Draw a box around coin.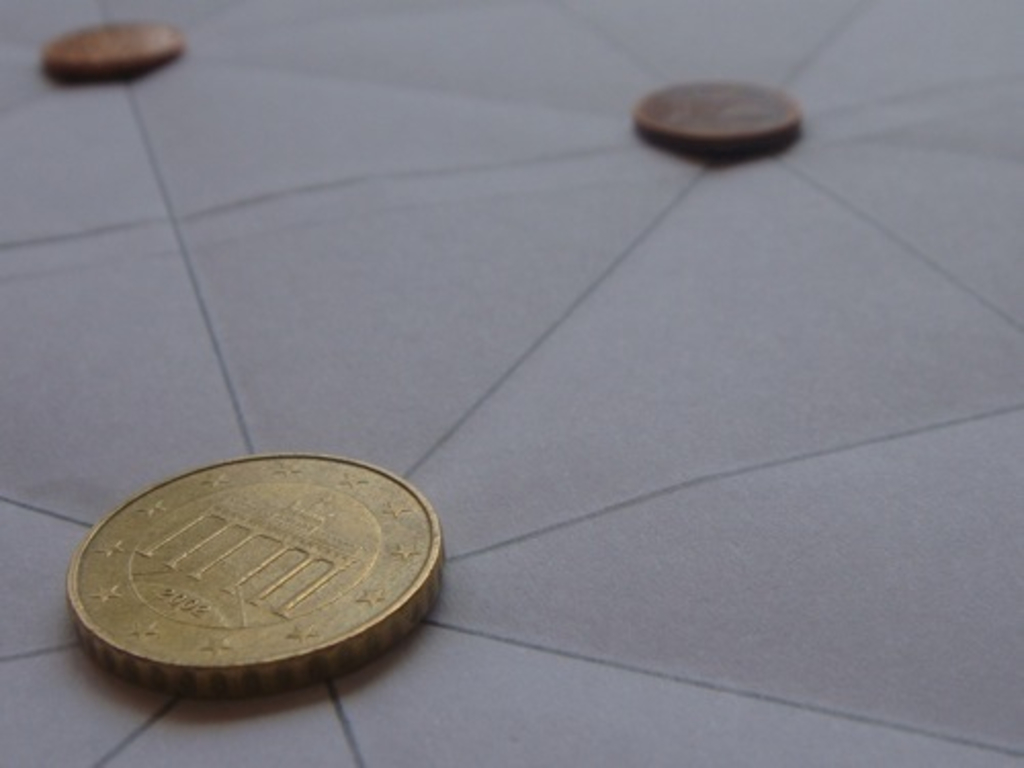
BBox(66, 459, 446, 692).
